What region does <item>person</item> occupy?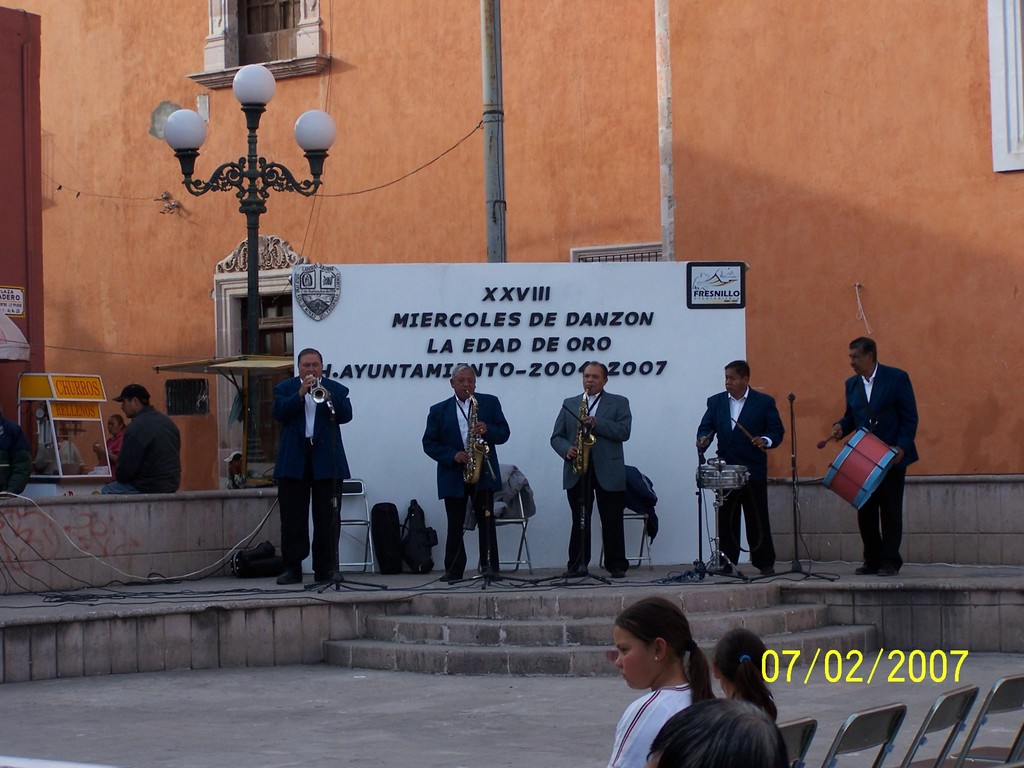
<box>712,628,774,717</box>.
